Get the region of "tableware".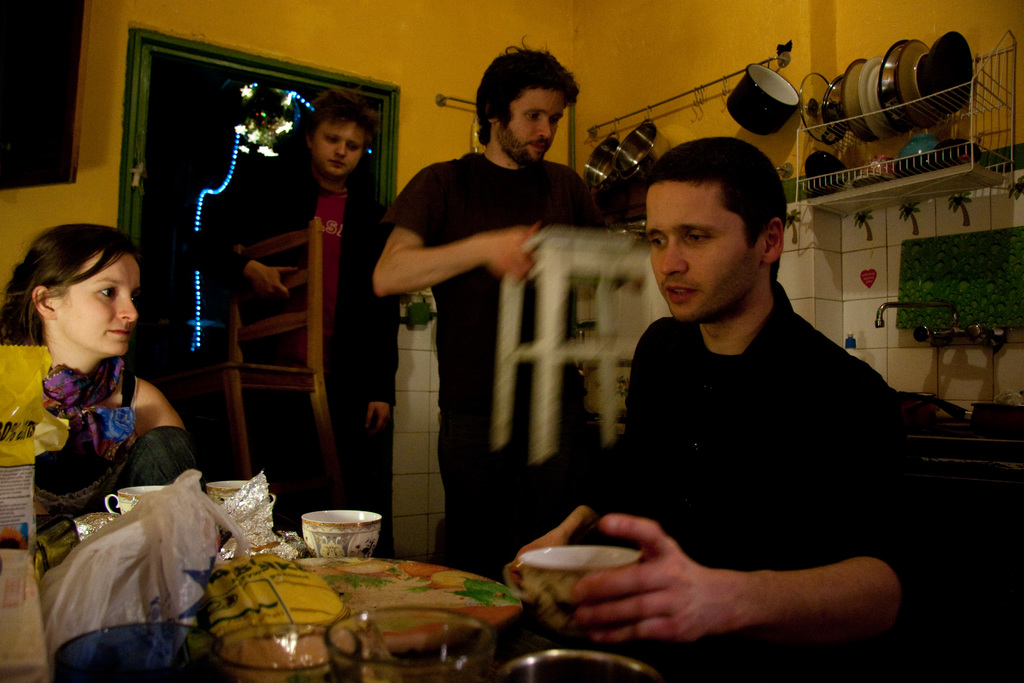
<box>504,545,641,646</box>.
